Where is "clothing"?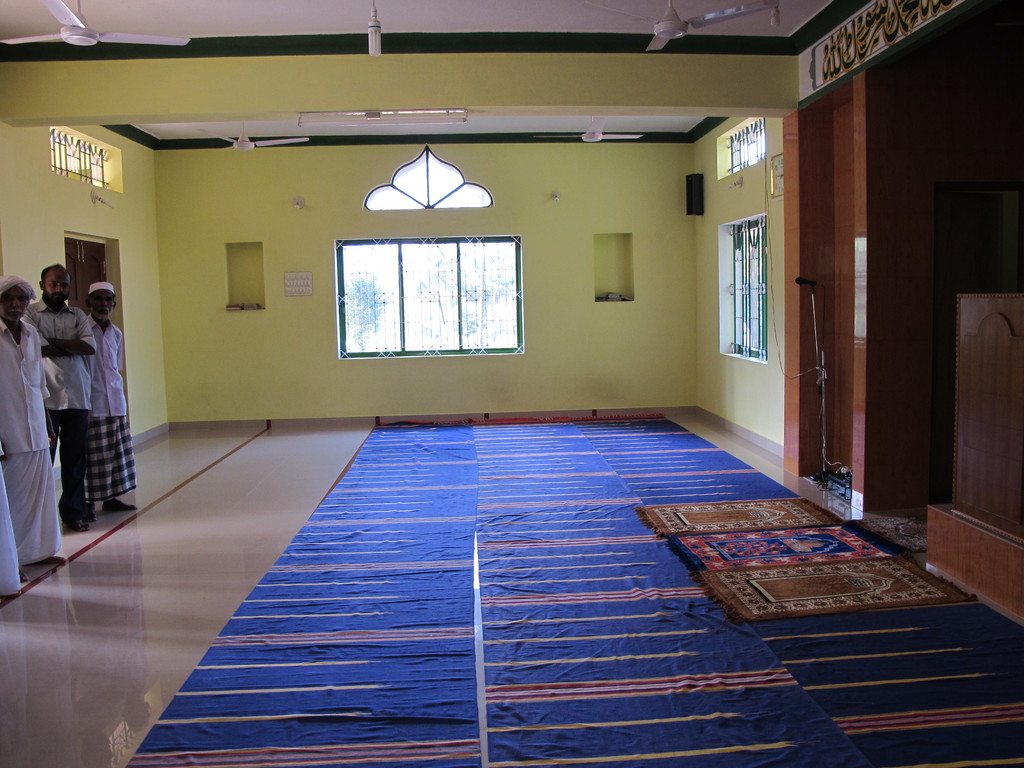
rect(22, 298, 99, 522).
